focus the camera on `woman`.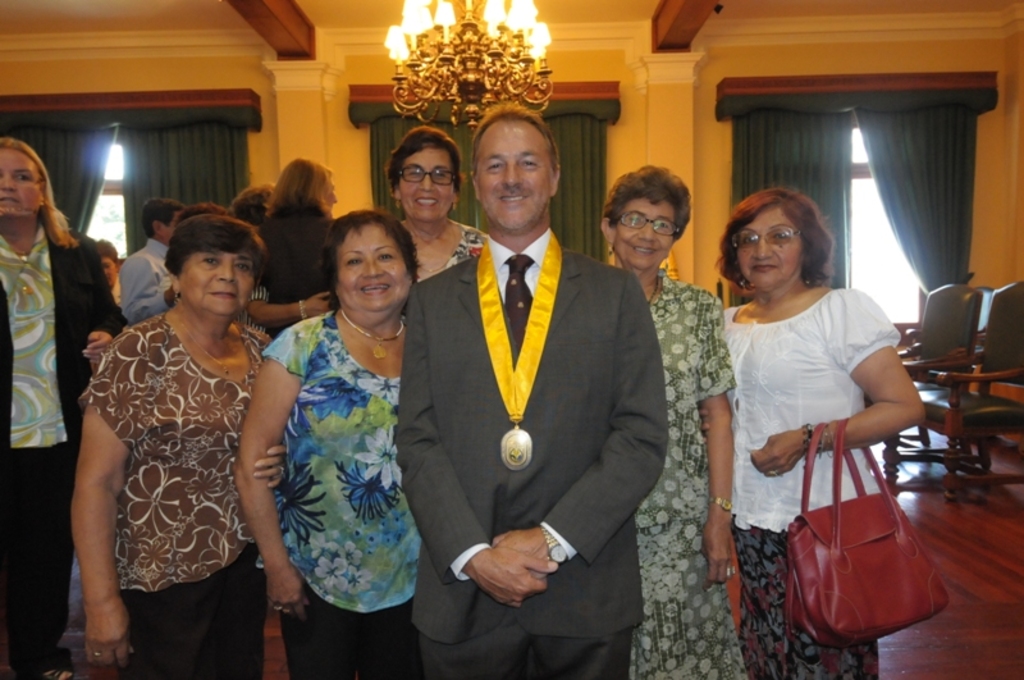
Focus region: (237,211,425,677).
